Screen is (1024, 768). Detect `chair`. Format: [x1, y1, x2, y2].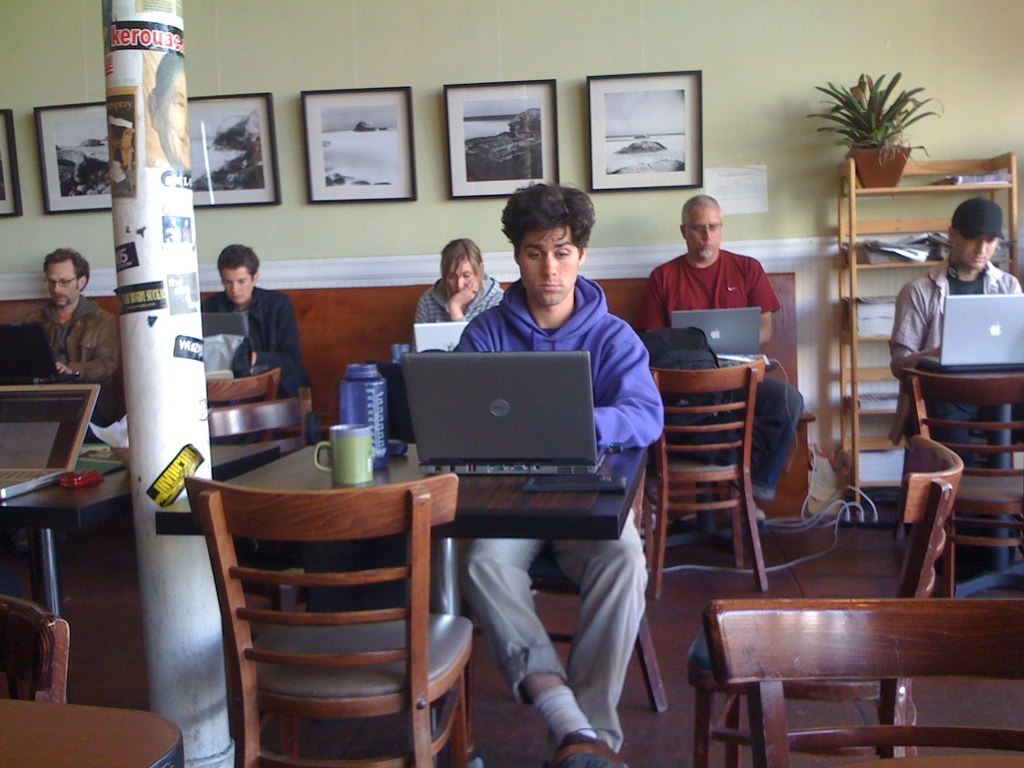
[459, 457, 673, 717].
